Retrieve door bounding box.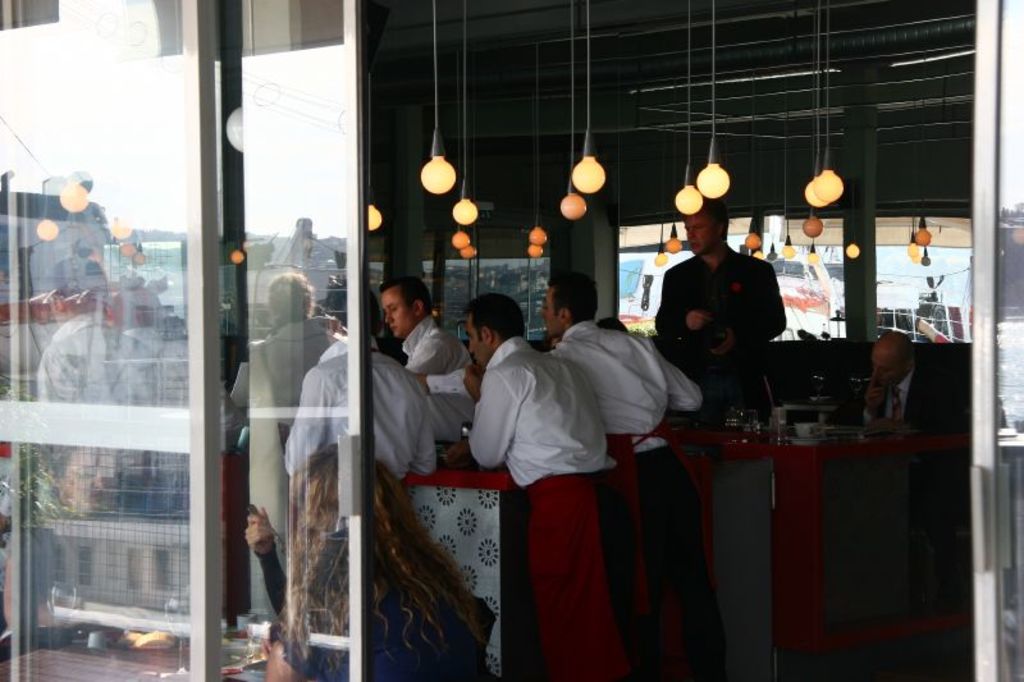
Bounding box: [0, 0, 1023, 681].
